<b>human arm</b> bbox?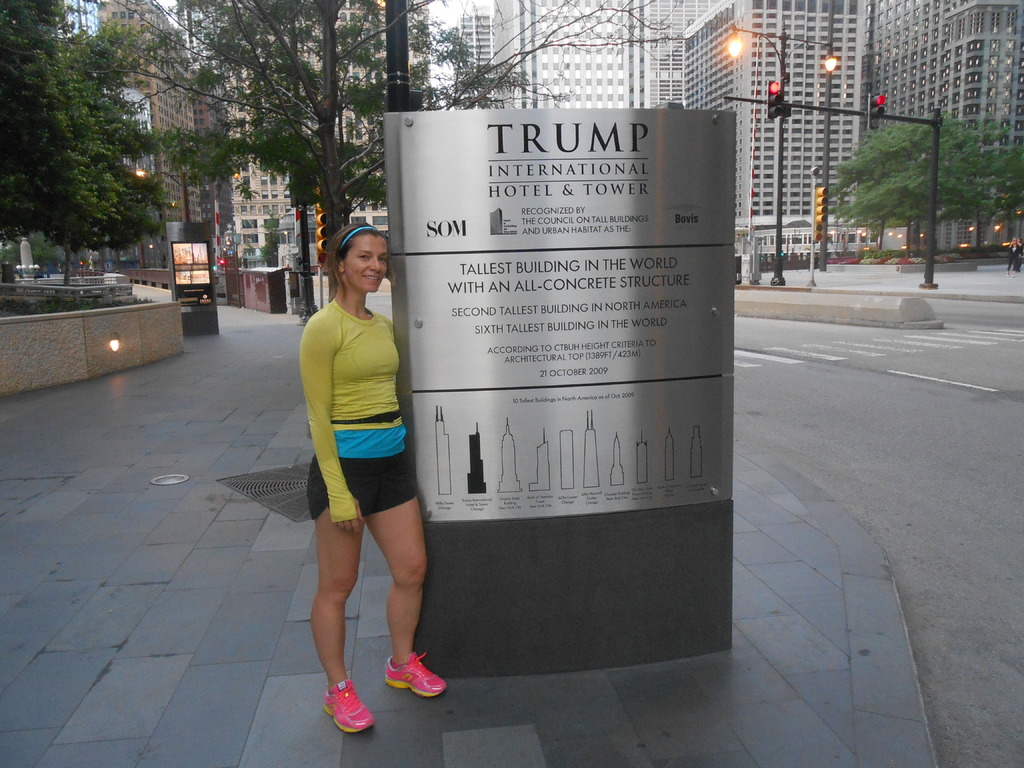
pyautogui.locateOnScreen(297, 328, 362, 529)
